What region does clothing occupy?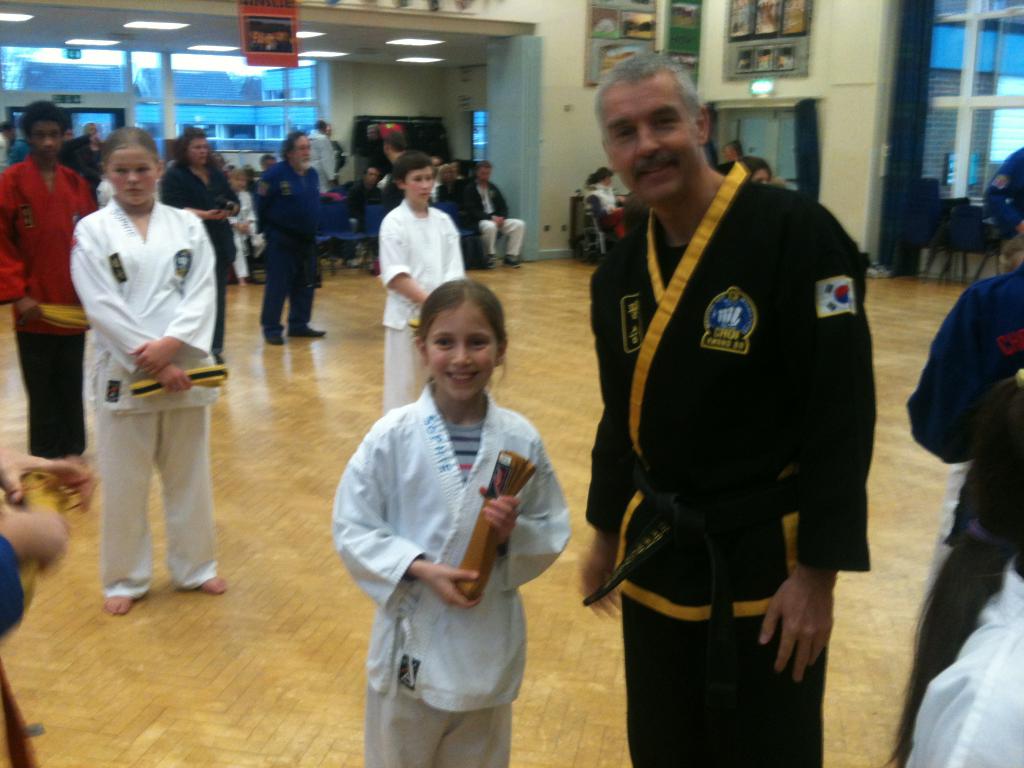
rect(897, 557, 1023, 767).
